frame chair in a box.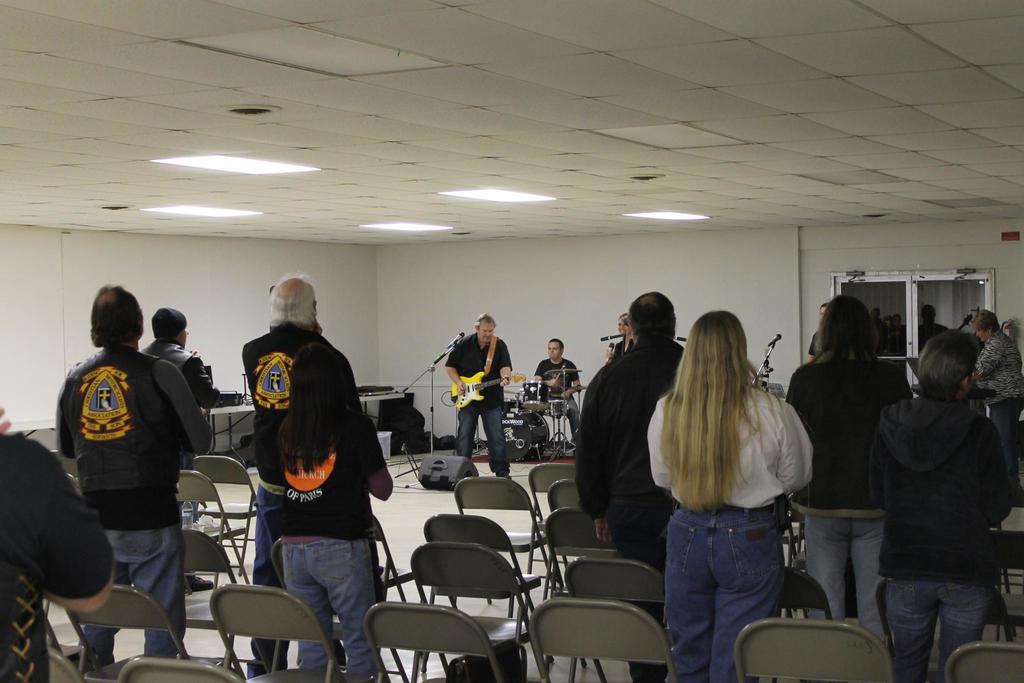
<box>181,531,252,682</box>.
